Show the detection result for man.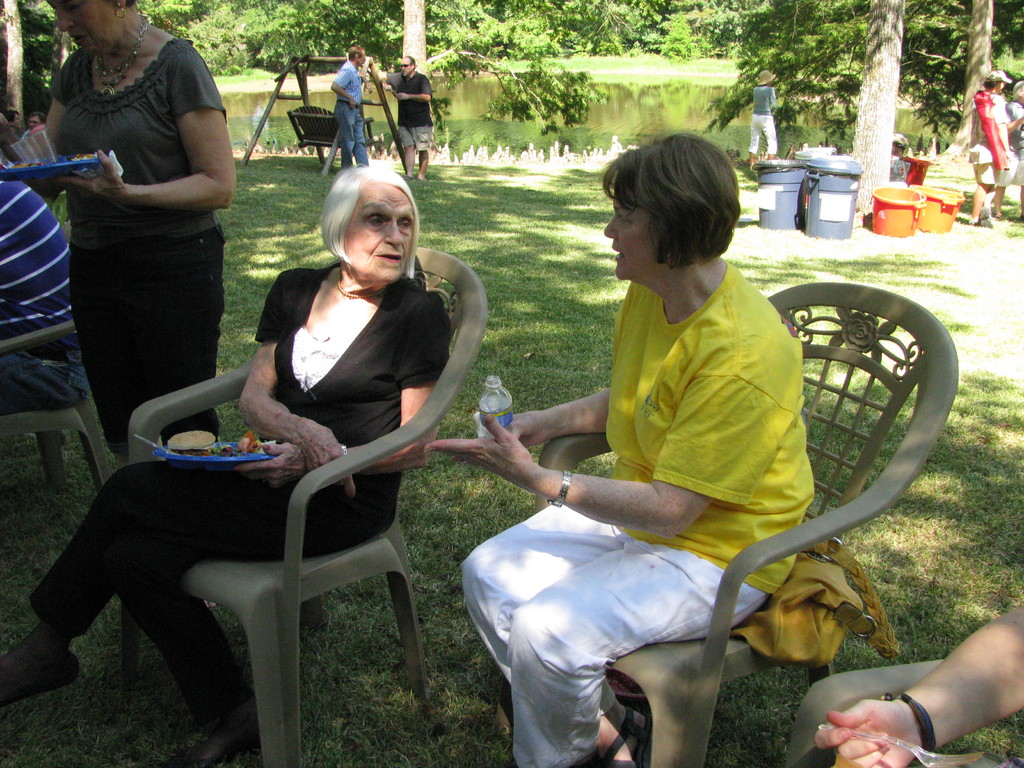
{"x1": 996, "y1": 80, "x2": 1023, "y2": 220}.
